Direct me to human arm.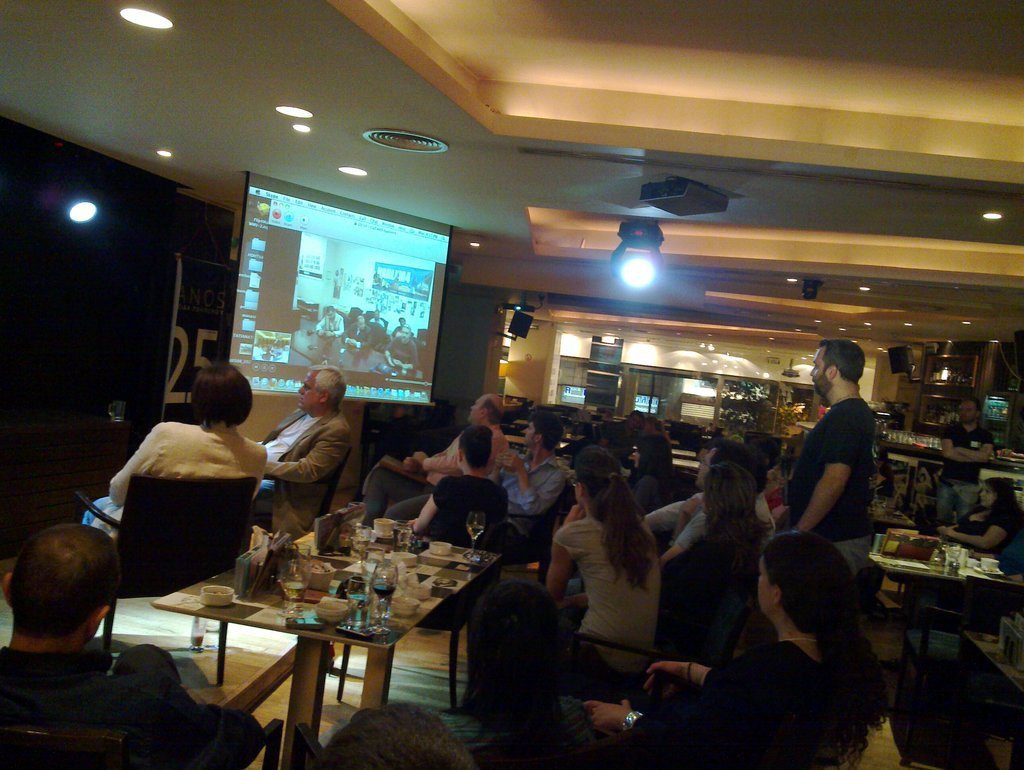
Direction: <bbox>936, 422, 970, 464</bbox>.
